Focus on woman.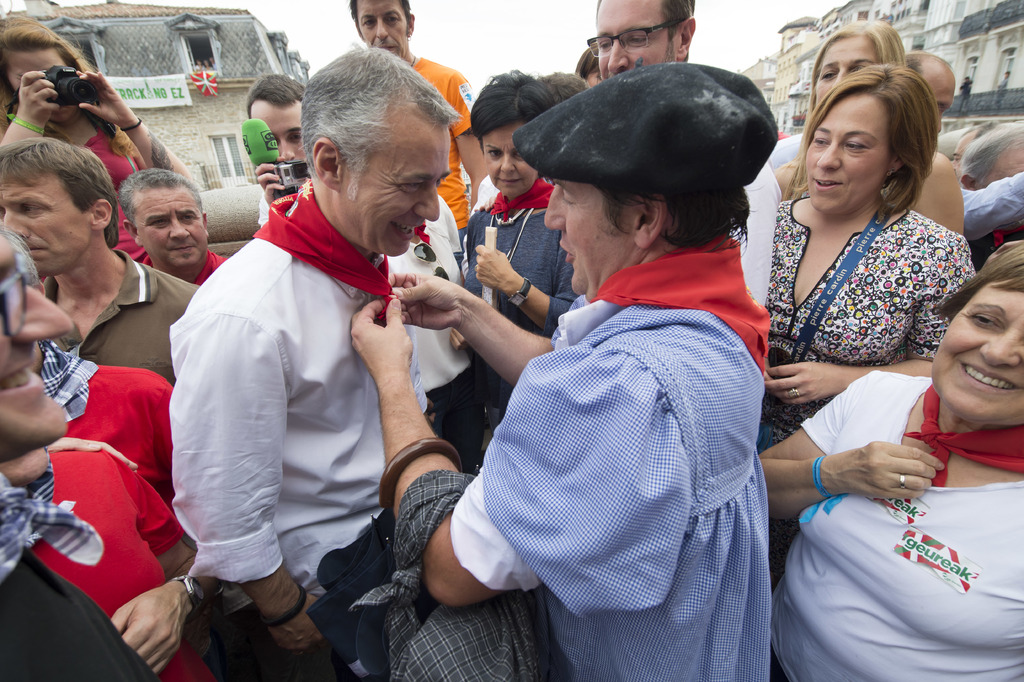
Focused at (458,65,580,449).
